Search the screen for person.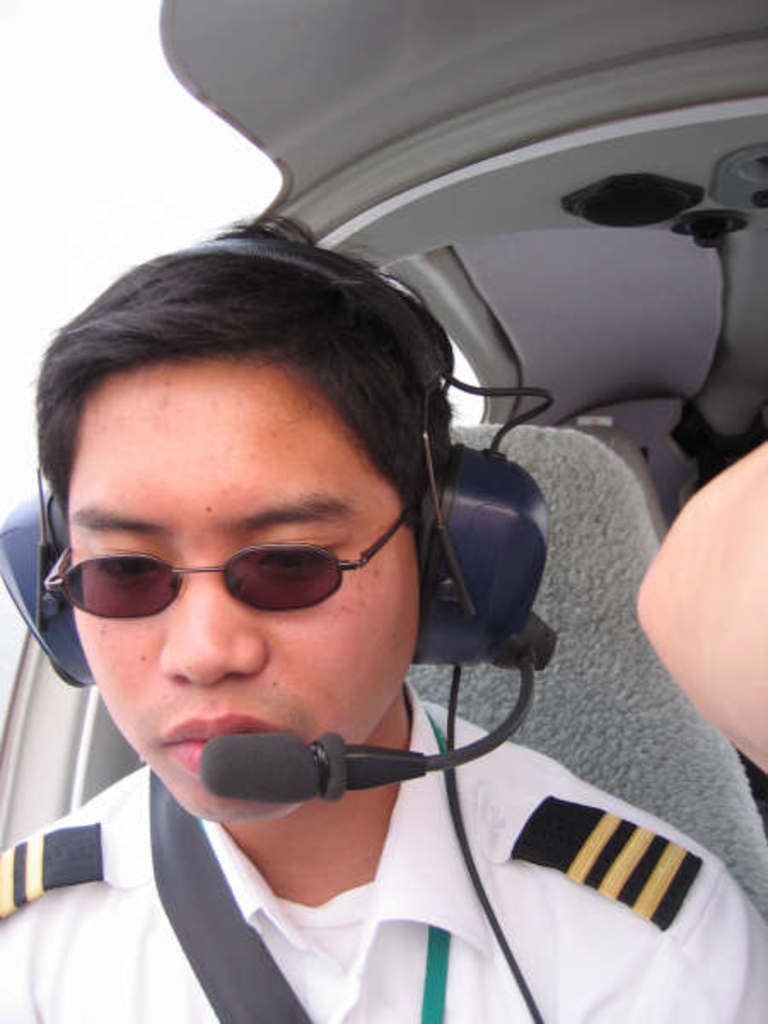
Found at bbox=[0, 224, 766, 1022].
